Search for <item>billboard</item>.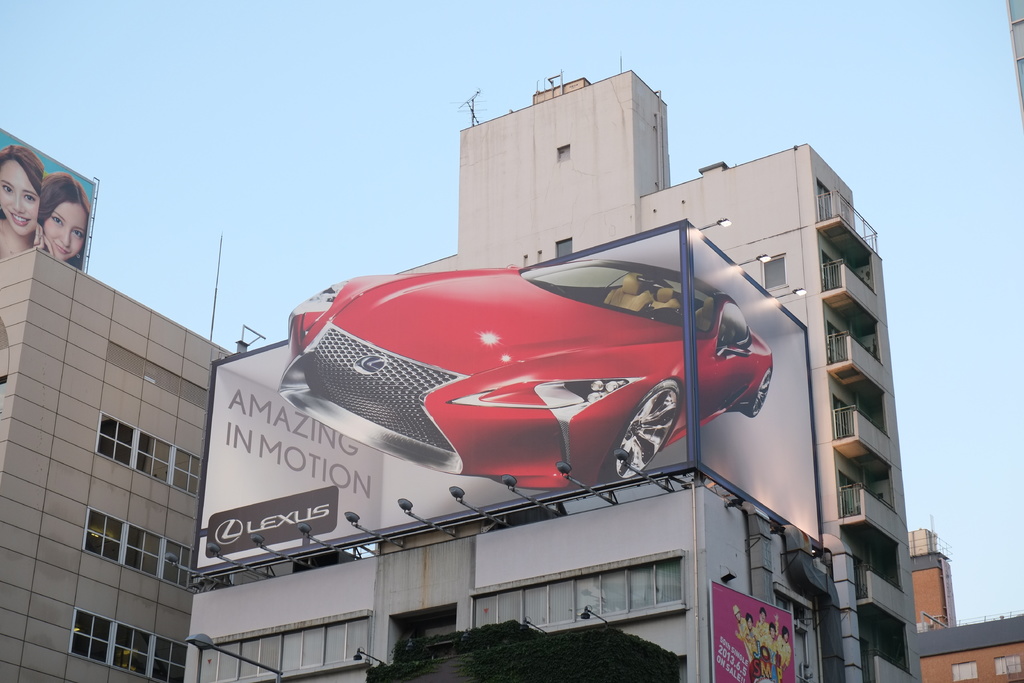
Found at bbox=(690, 225, 822, 537).
